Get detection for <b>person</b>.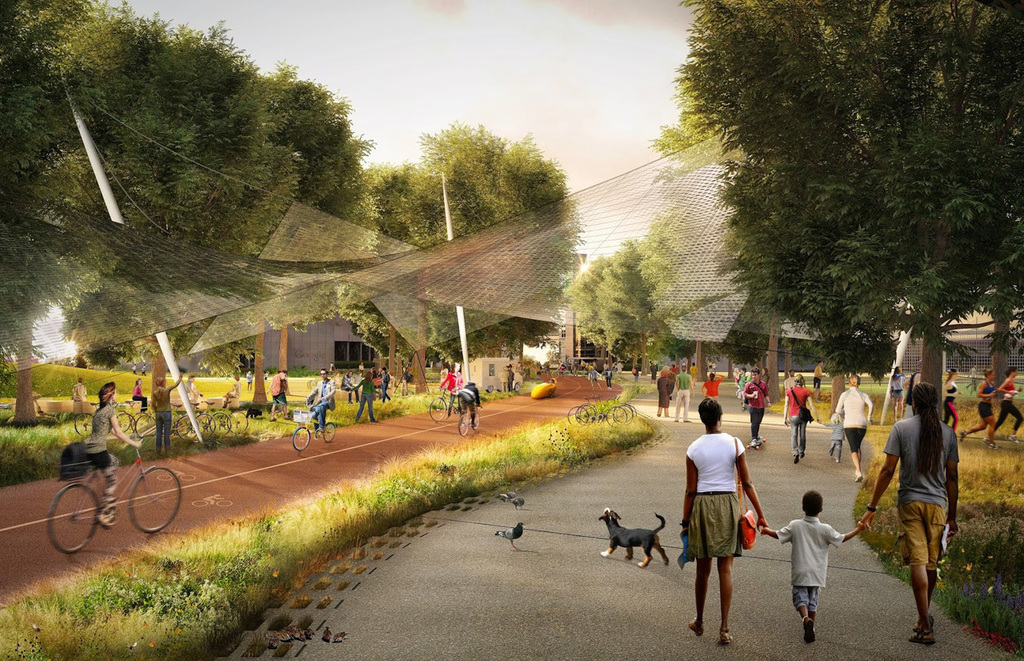
Detection: Rect(653, 363, 675, 422).
